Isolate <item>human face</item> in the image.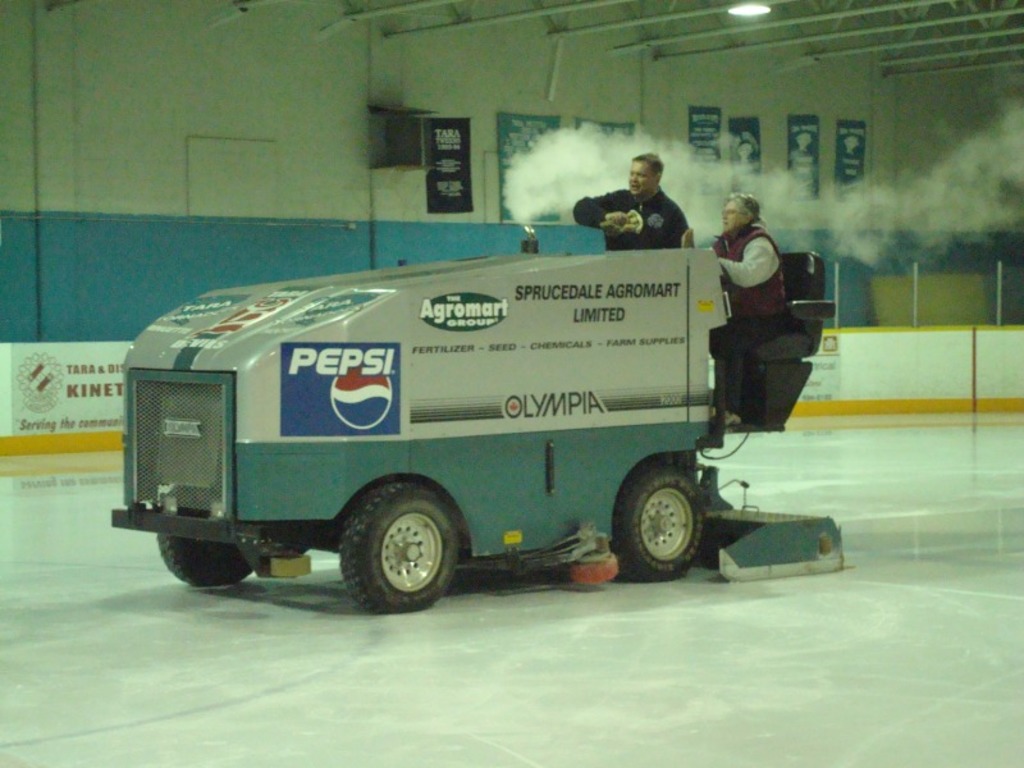
Isolated region: detection(721, 197, 745, 229).
